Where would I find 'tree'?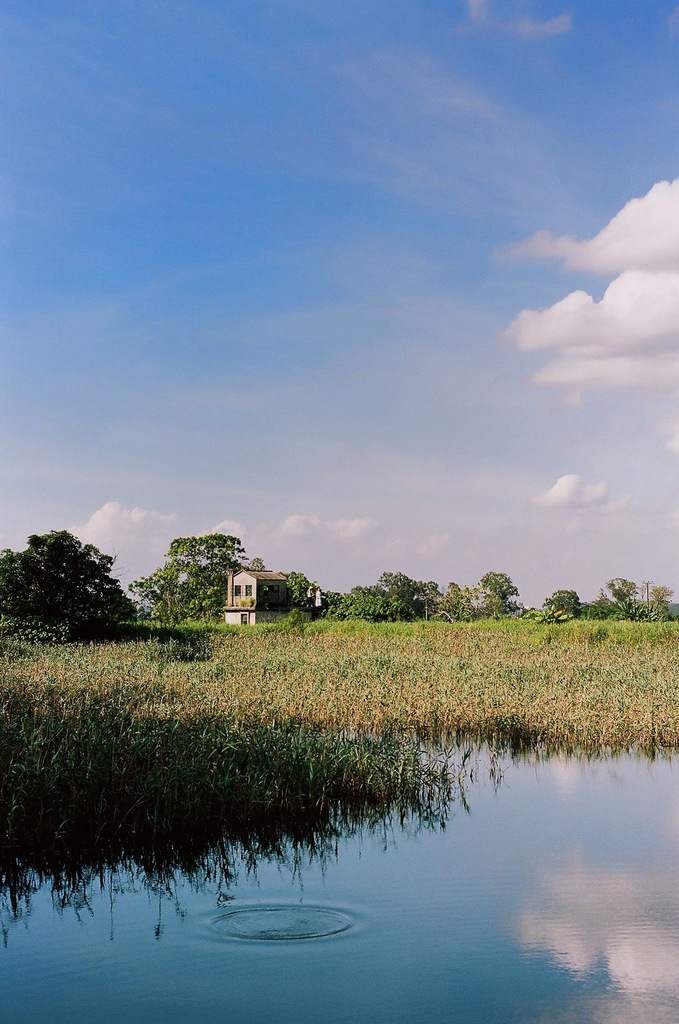
At rect(475, 570, 517, 620).
